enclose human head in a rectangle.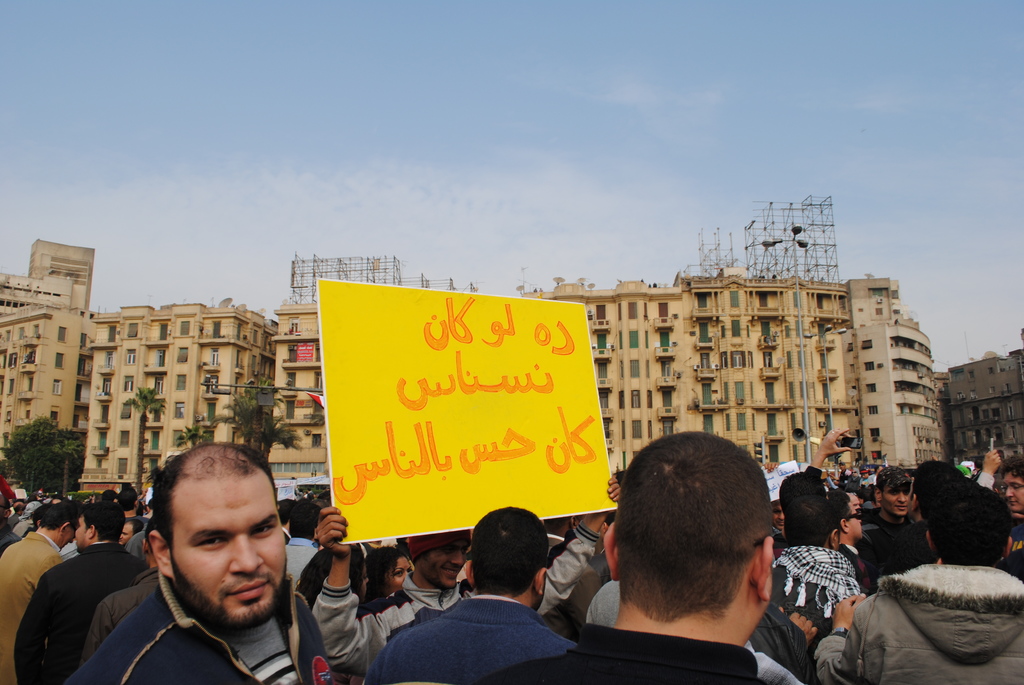
(x1=283, y1=500, x2=321, y2=541).
